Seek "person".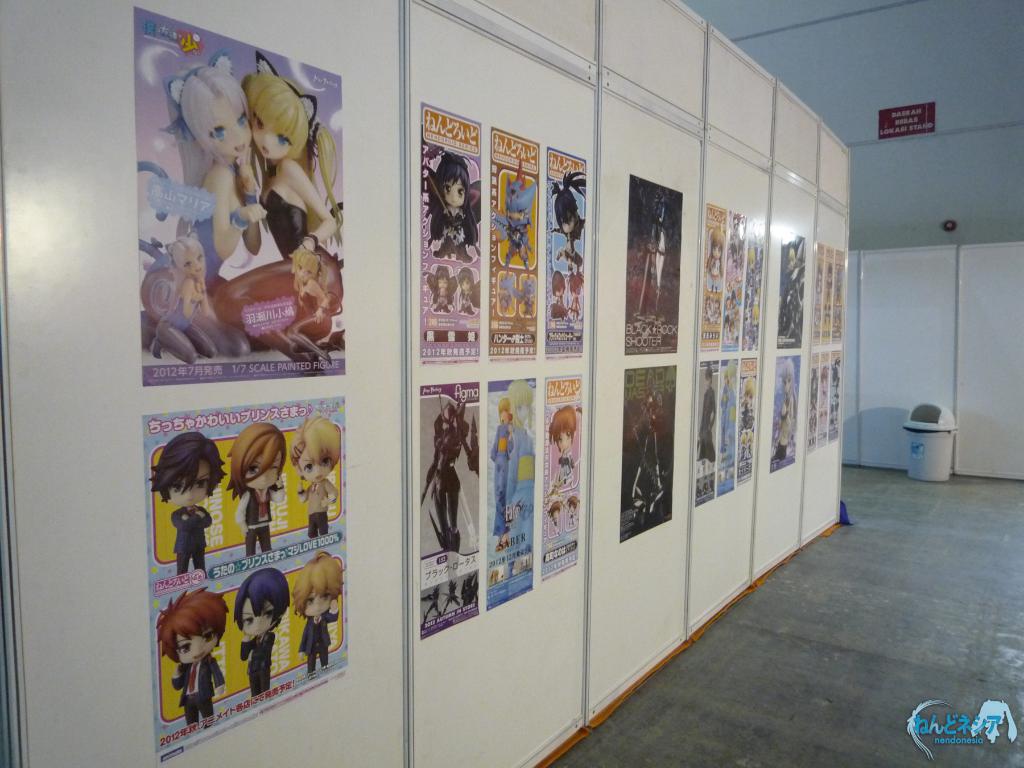
(x1=229, y1=421, x2=290, y2=563).
